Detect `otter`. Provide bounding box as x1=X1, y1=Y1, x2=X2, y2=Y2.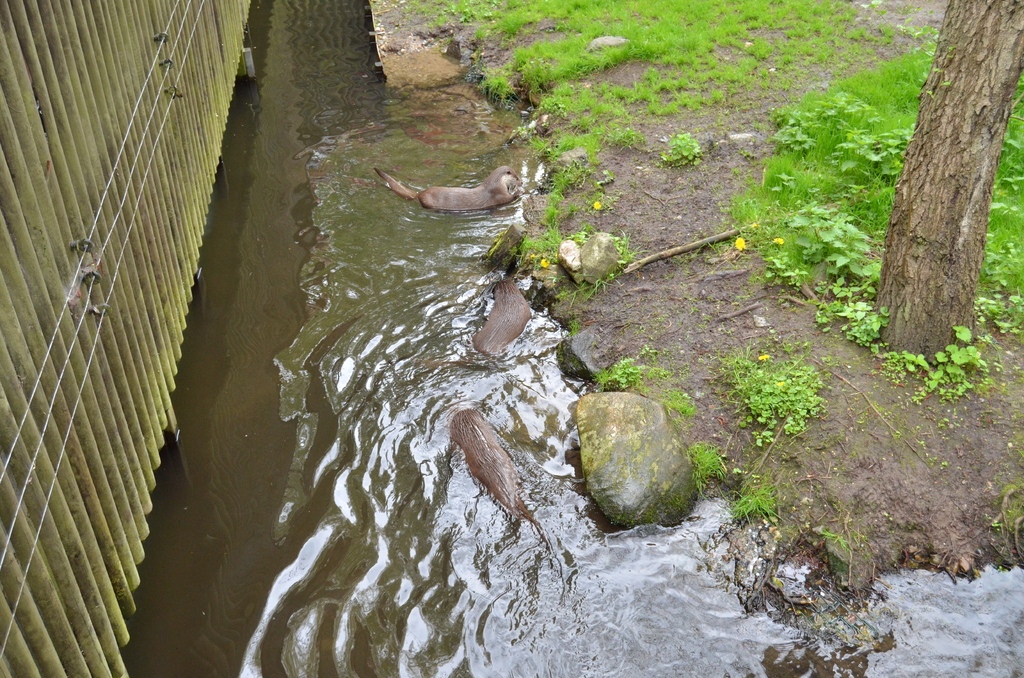
x1=470, y1=270, x2=536, y2=364.
